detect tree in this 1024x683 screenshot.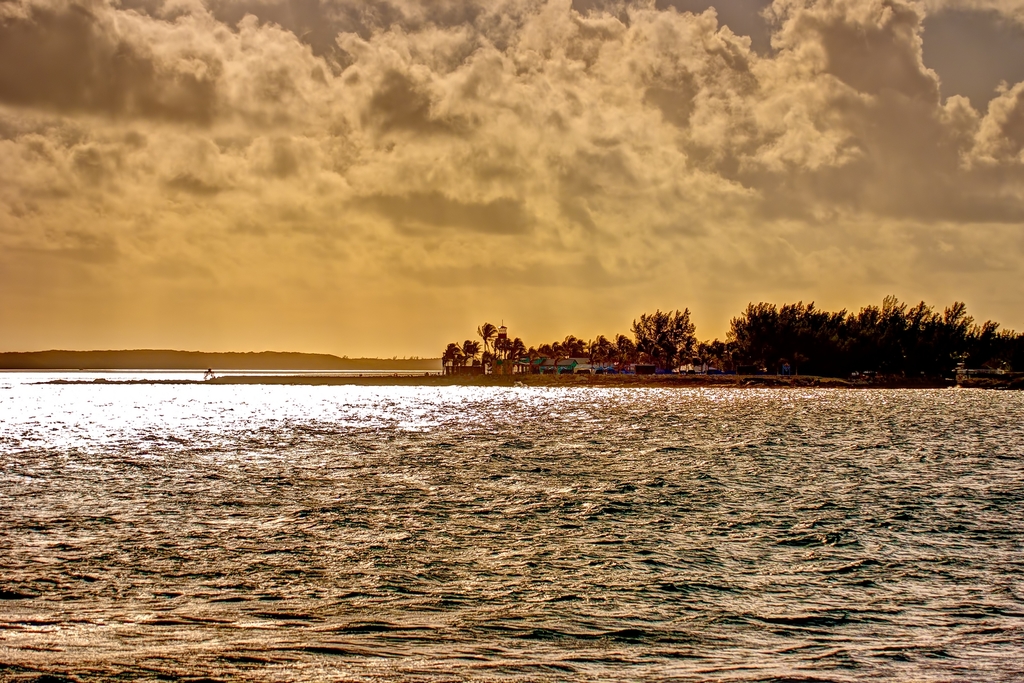
Detection: <bbox>472, 321, 495, 366</bbox>.
